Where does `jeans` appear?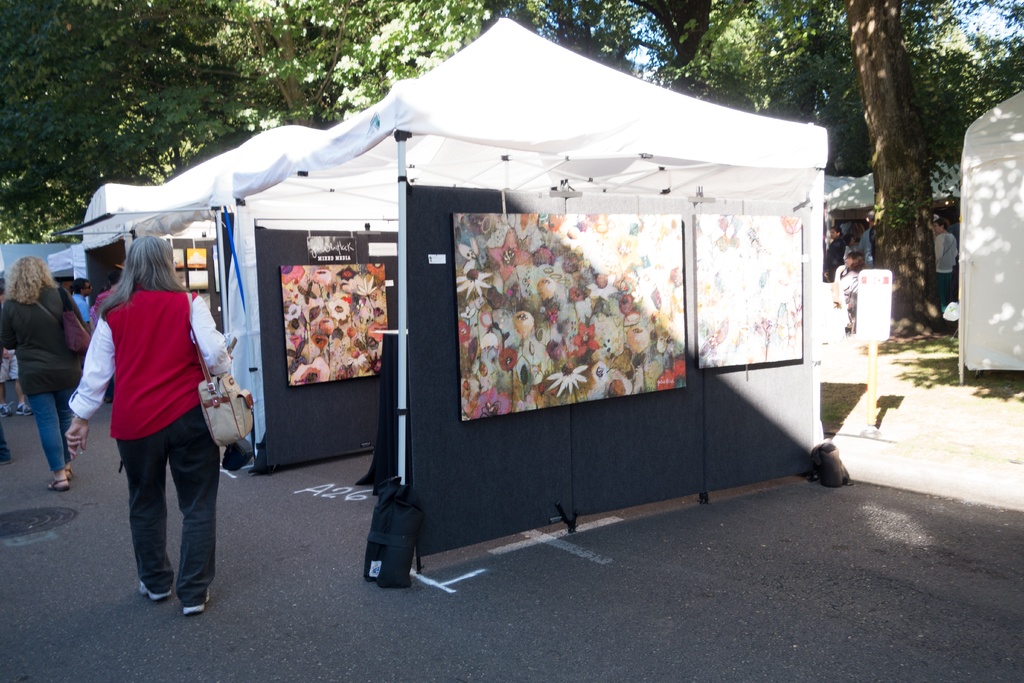
Appears at 118, 405, 219, 599.
